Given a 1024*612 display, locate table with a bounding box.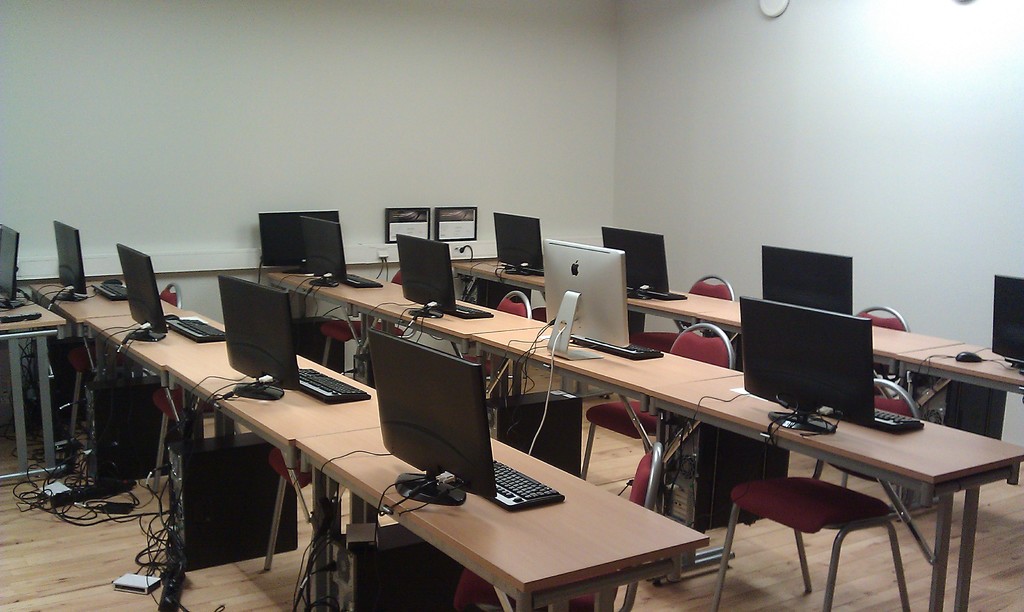
Located: x1=34, y1=280, x2=182, y2=446.
